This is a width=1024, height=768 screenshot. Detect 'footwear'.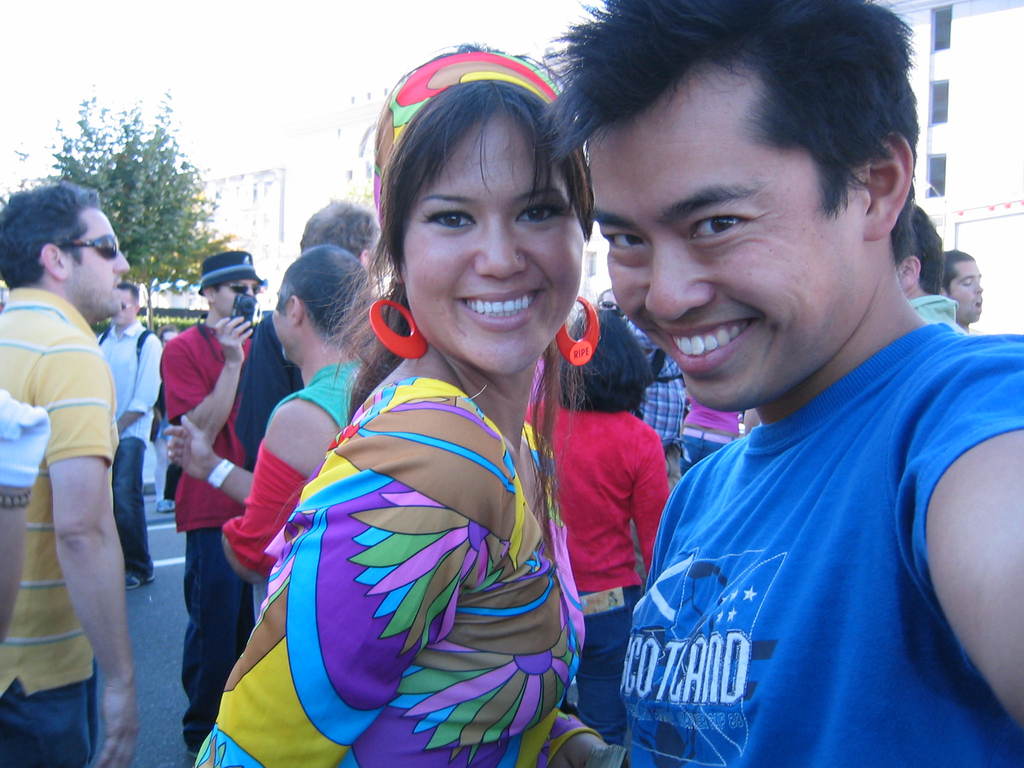
{"x1": 123, "y1": 569, "x2": 157, "y2": 589}.
